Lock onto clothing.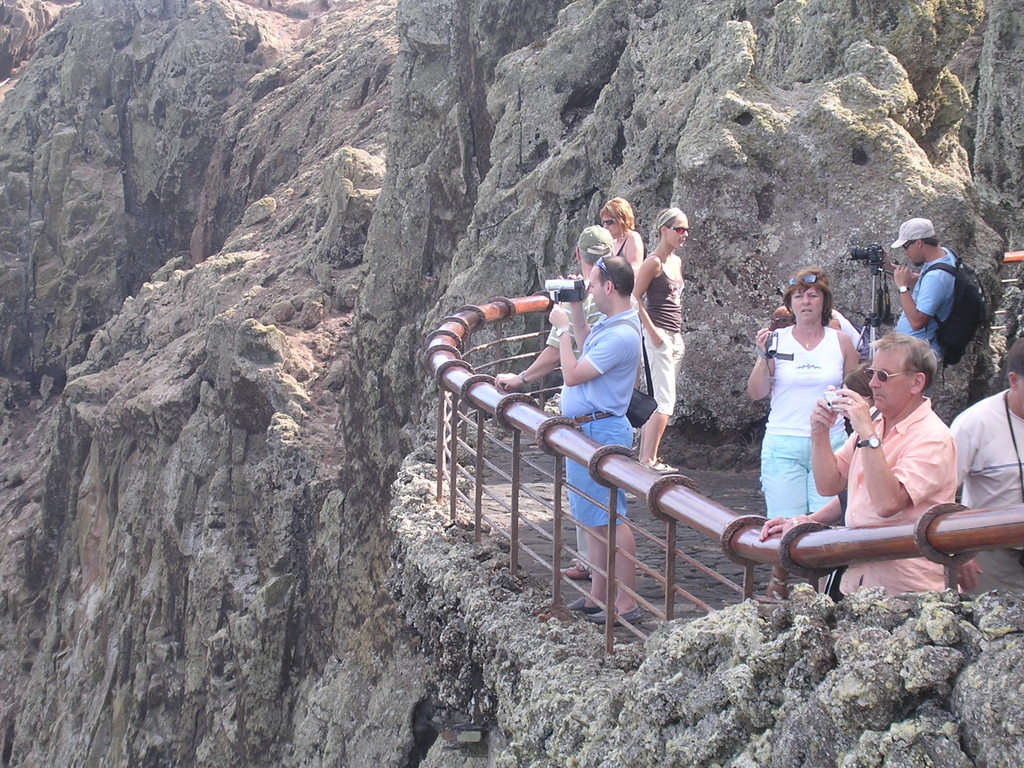
Locked: 541,283,599,360.
